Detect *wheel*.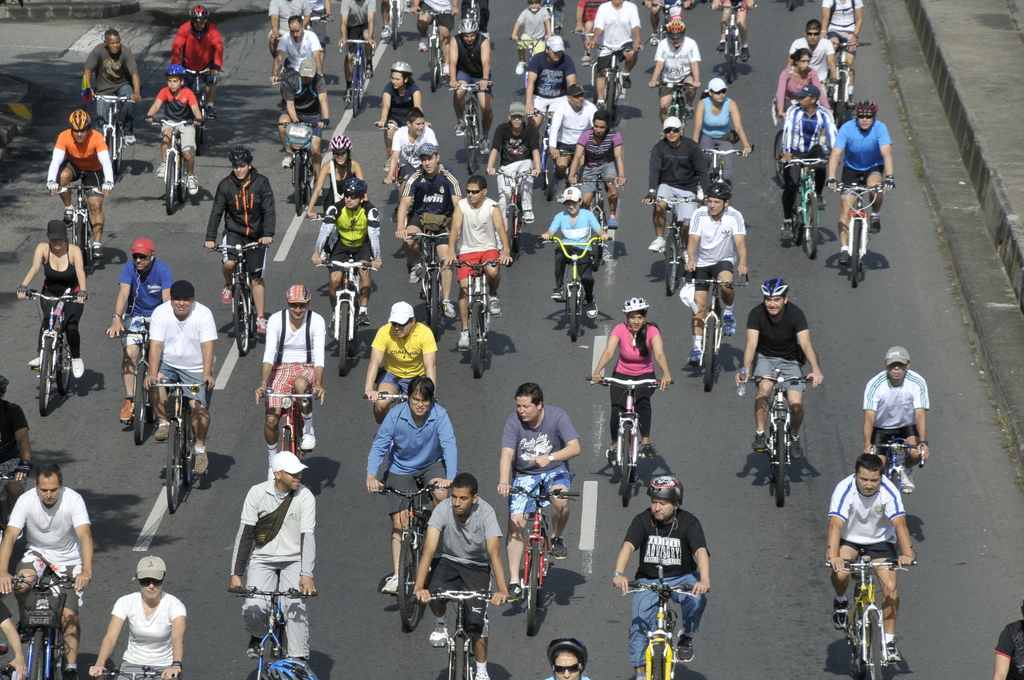
Detected at <region>426, 39, 440, 90</region>.
